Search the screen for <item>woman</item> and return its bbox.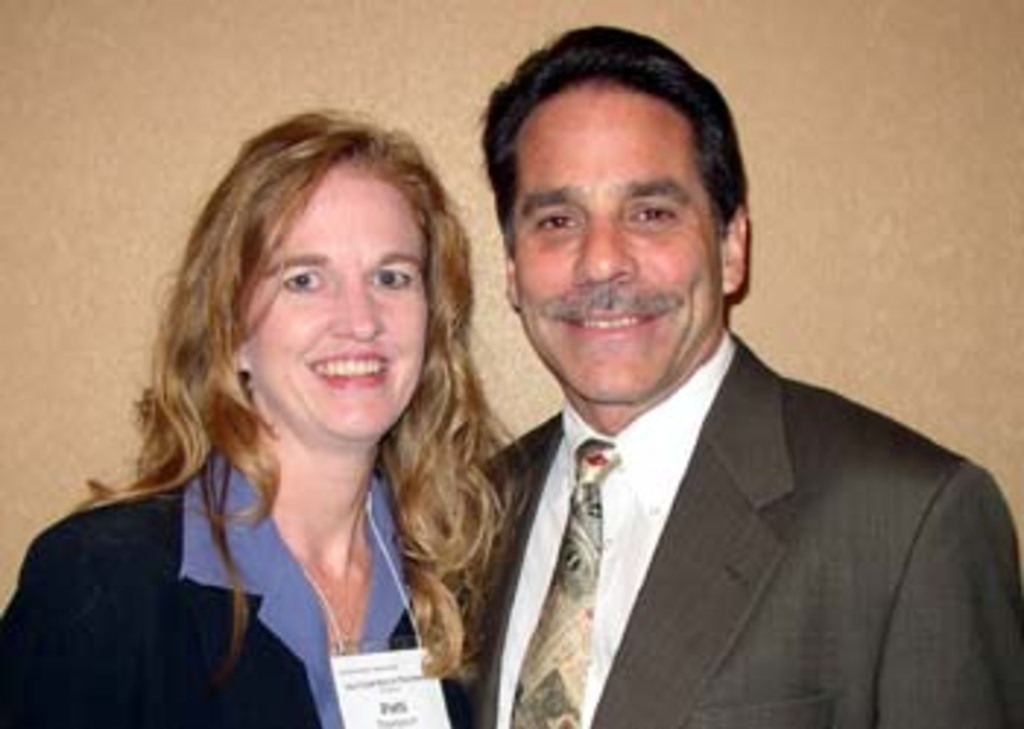
Found: <bbox>35, 97, 535, 726</bbox>.
